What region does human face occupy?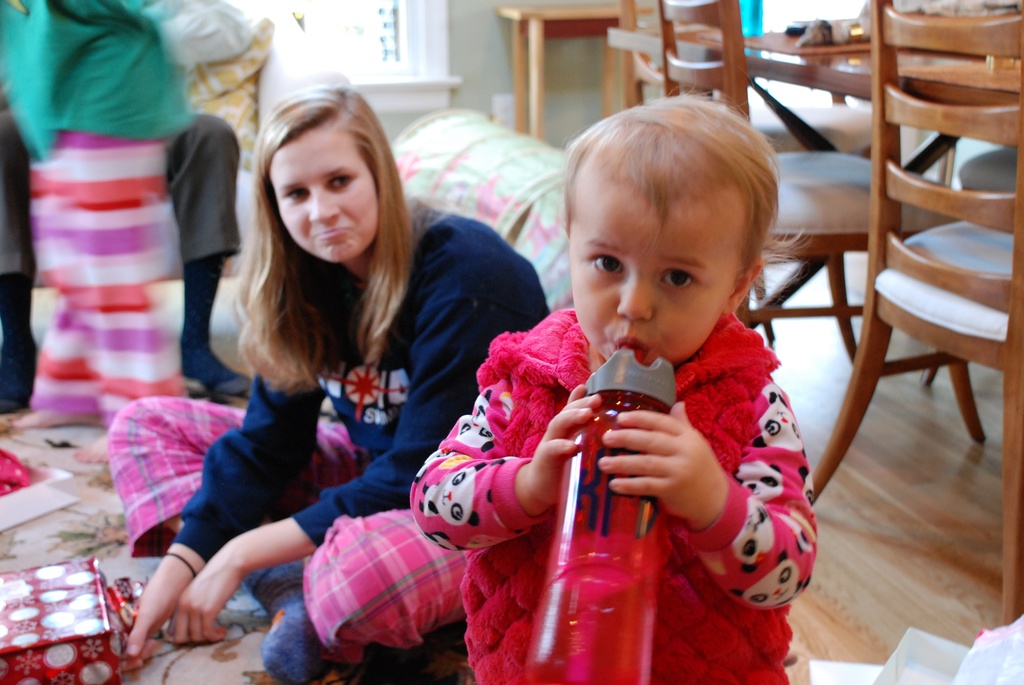
(left=264, top=116, right=380, bottom=264).
